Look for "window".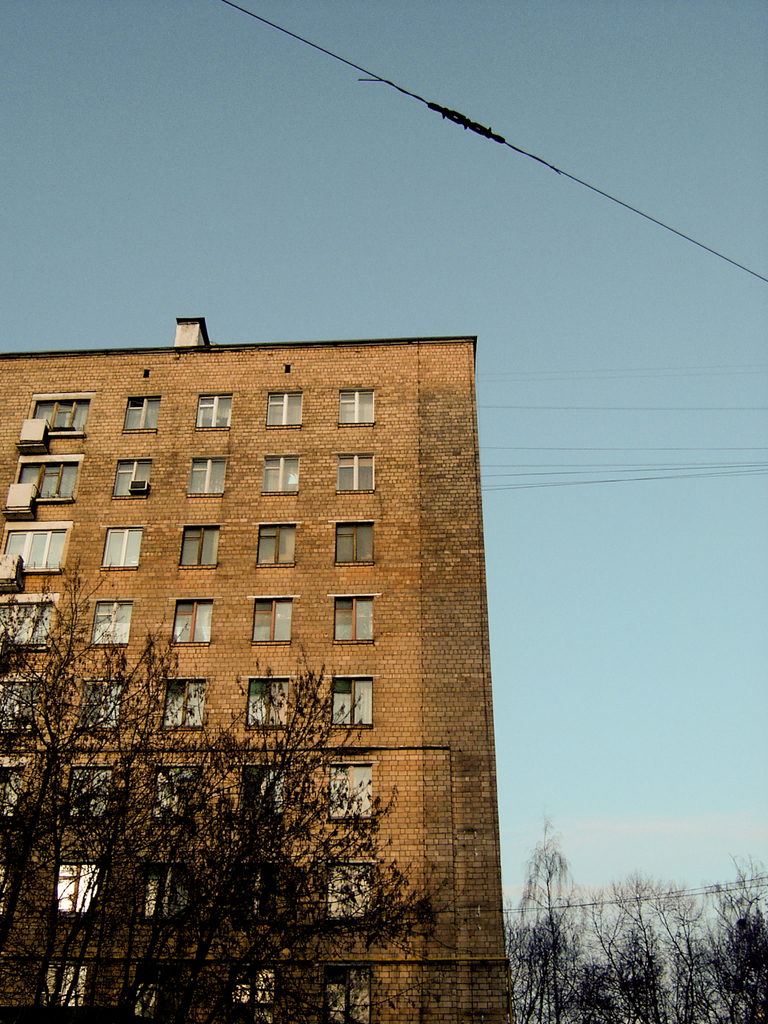
Found: [182,526,218,565].
